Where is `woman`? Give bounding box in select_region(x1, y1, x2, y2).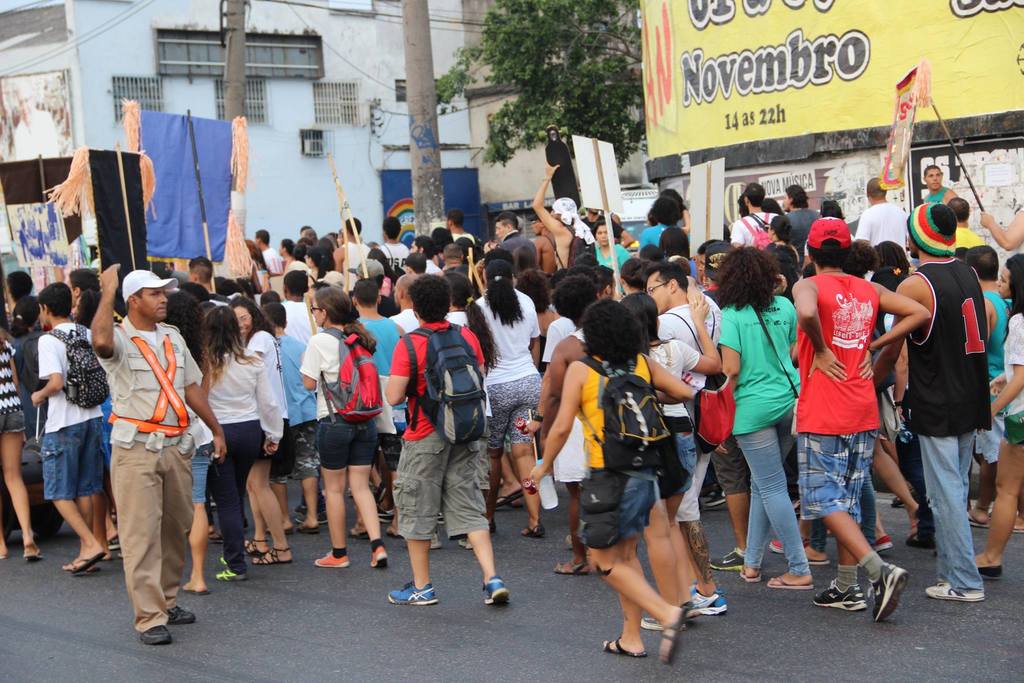
select_region(448, 272, 490, 377).
